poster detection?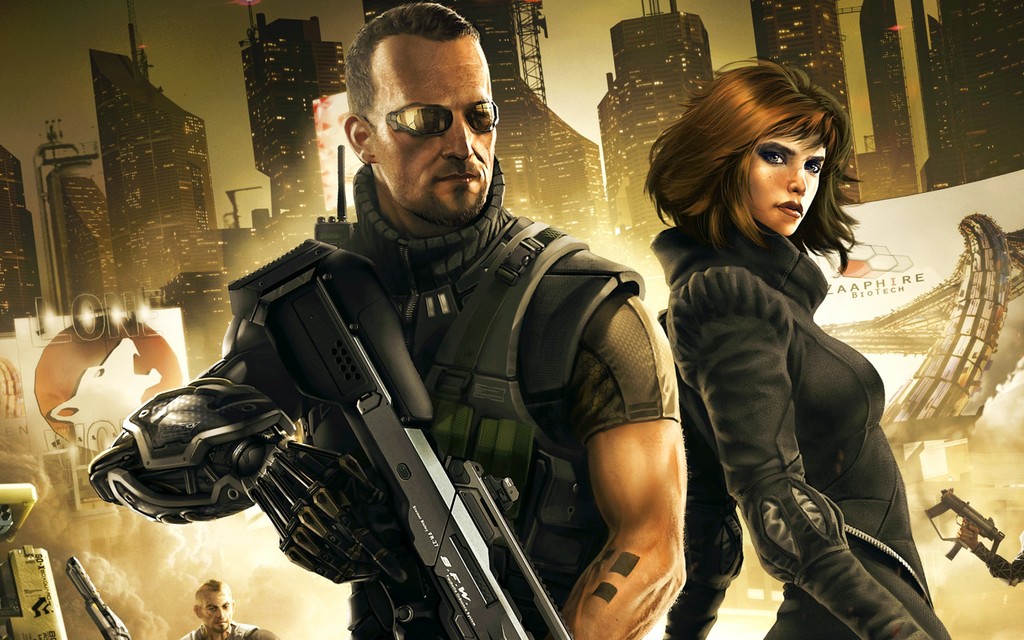
BBox(0, 0, 1023, 639)
